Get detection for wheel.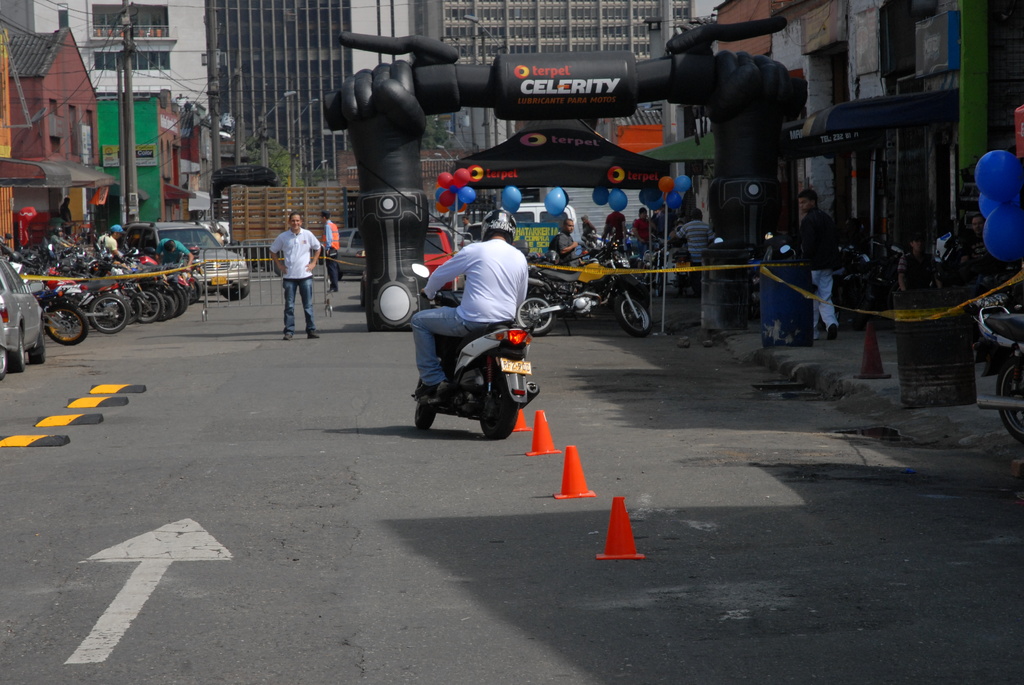
Detection: box=[618, 294, 655, 336].
